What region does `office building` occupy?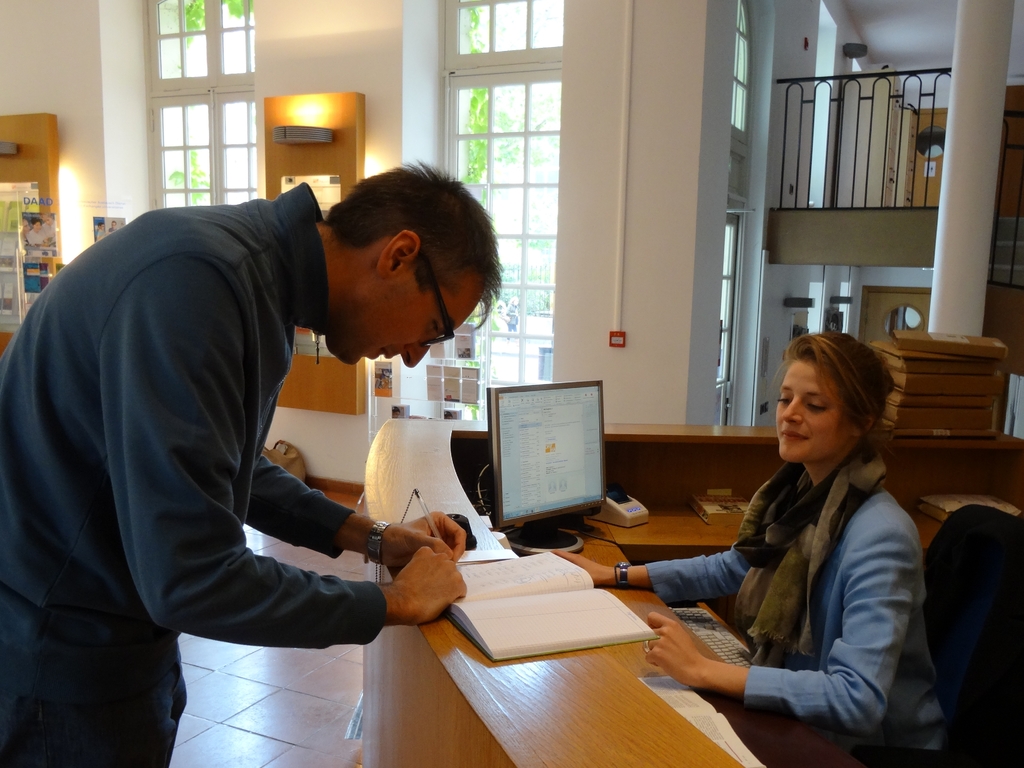
pyautogui.locateOnScreen(157, 33, 1023, 767).
